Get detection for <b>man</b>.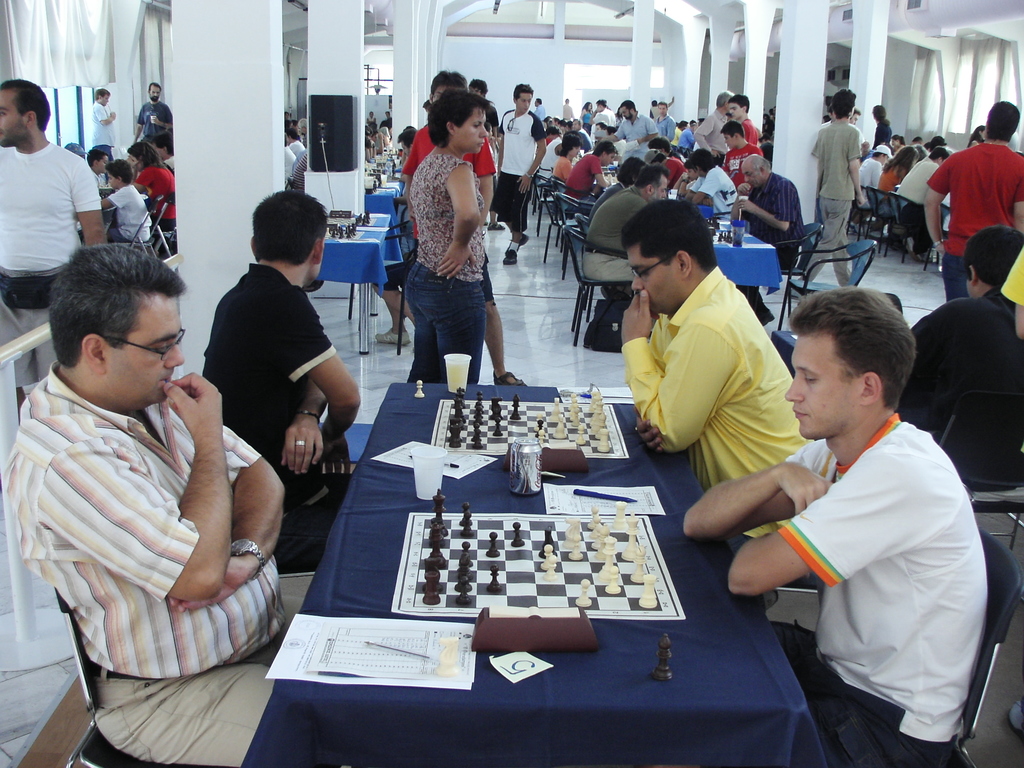
Detection: bbox=[916, 100, 1023, 301].
